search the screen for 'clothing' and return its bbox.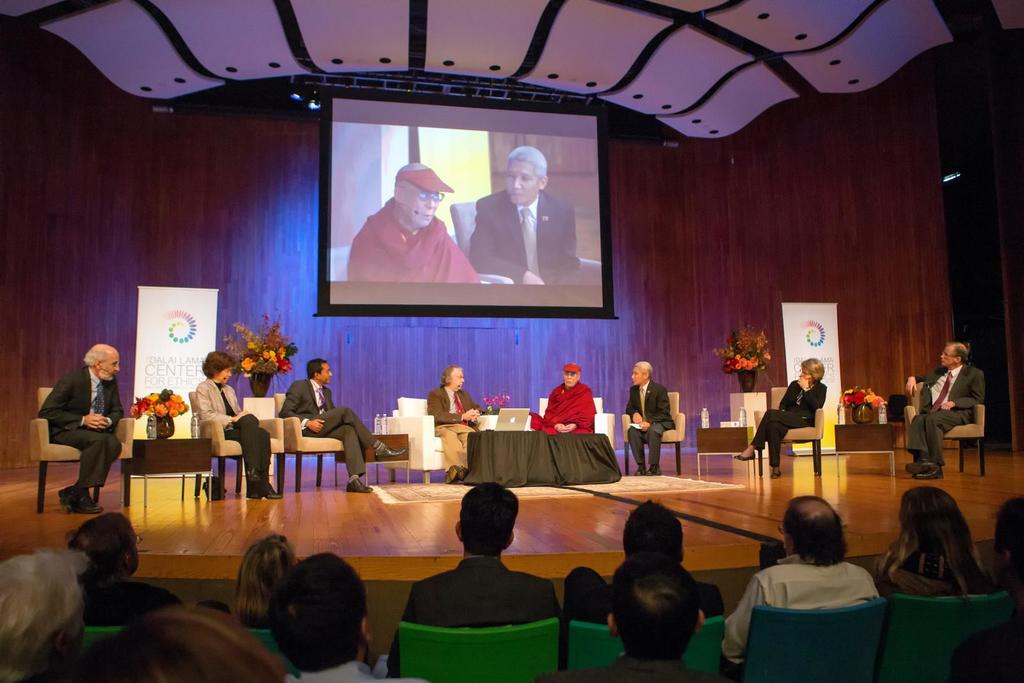
Found: (871, 556, 965, 632).
